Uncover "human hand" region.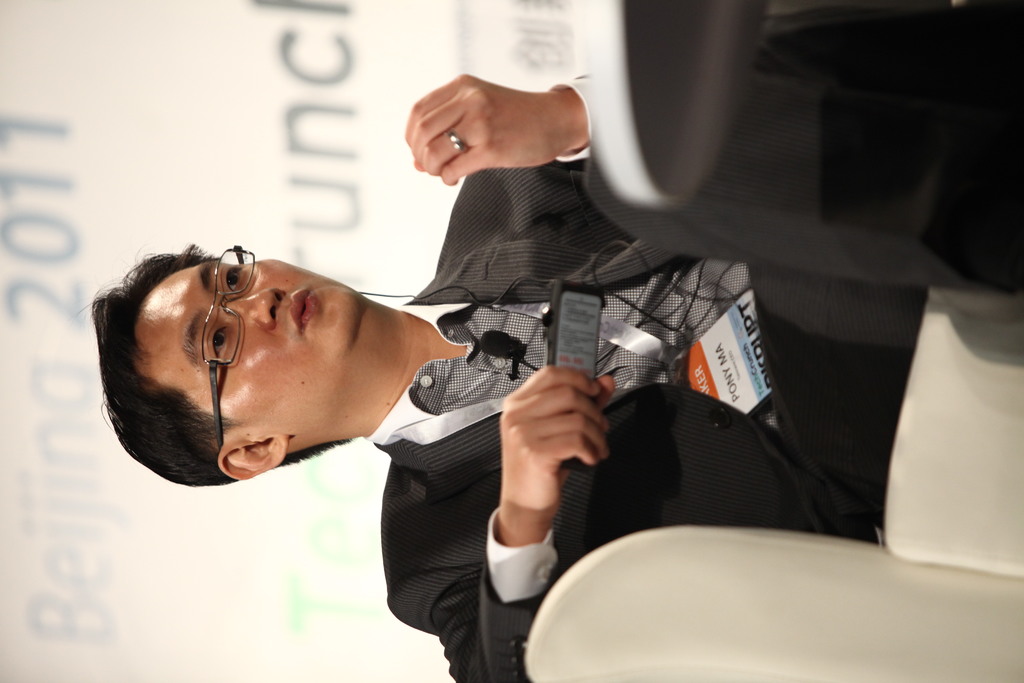
Uncovered: rect(387, 68, 606, 192).
